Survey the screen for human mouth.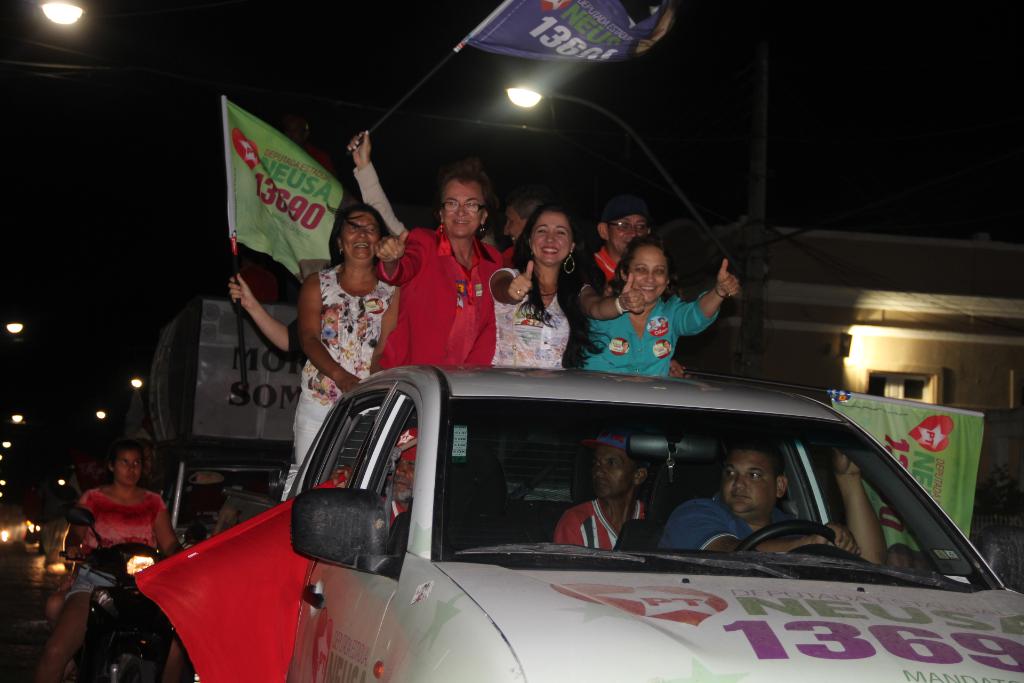
Survey found: (left=452, top=216, right=469, bottom=223).
